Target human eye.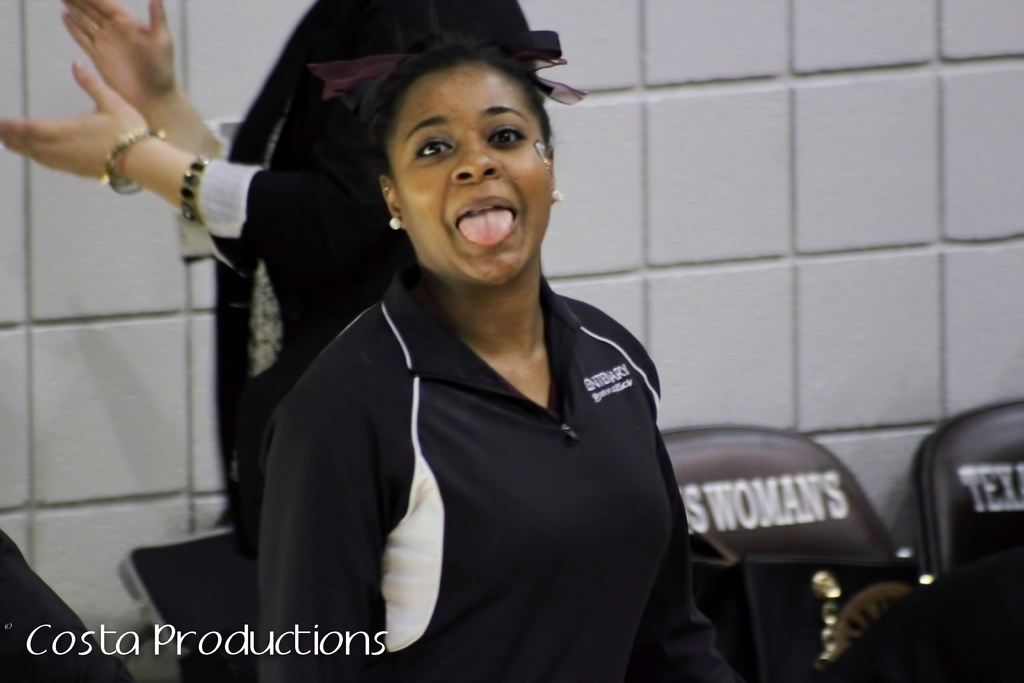
Target region: locate(414, 138, 452, 161).
